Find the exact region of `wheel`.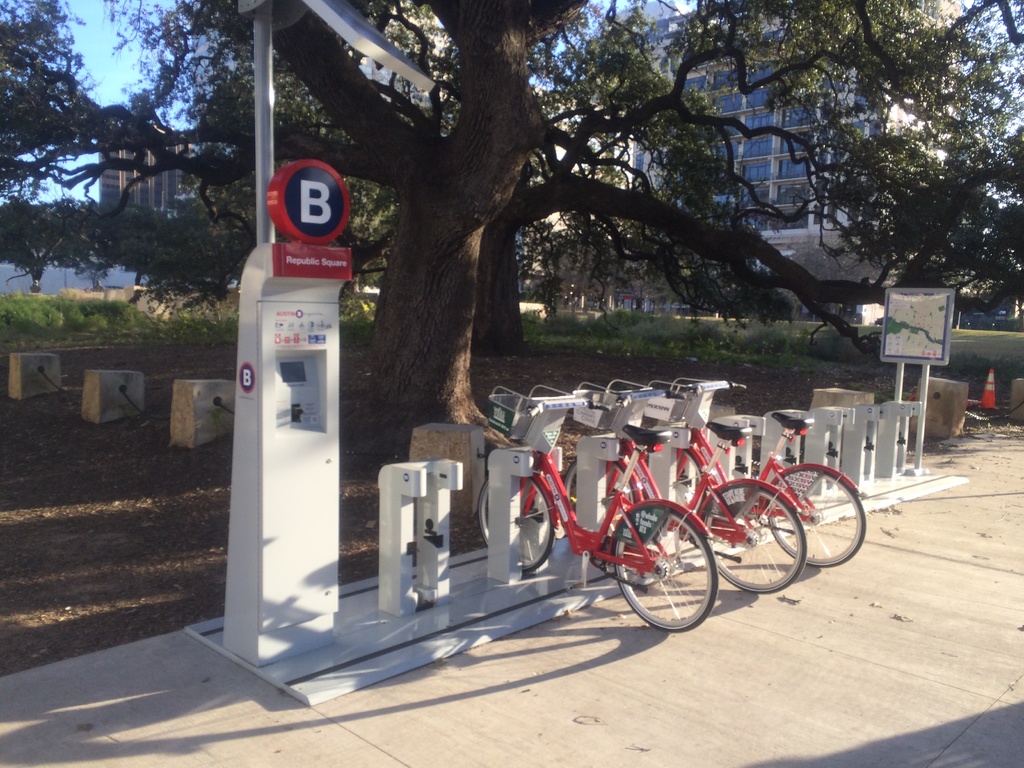
Exact region: 620, 531, 716, 637.
